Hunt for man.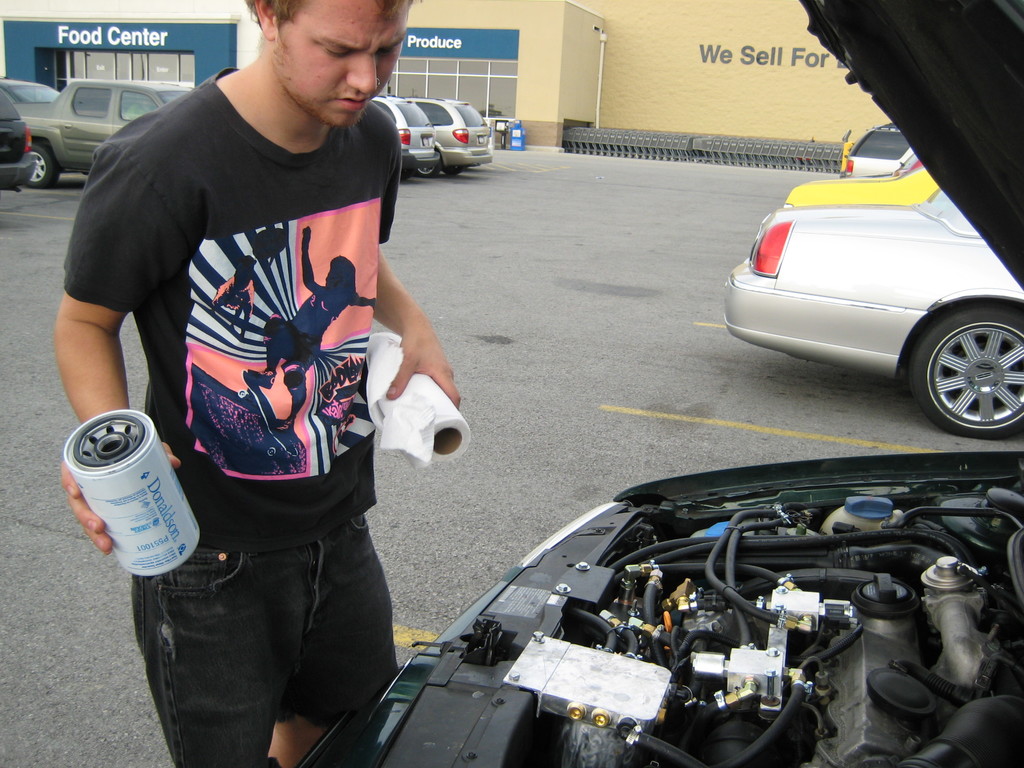
Hunted down at bbox=(68, 0, 456, 751).
